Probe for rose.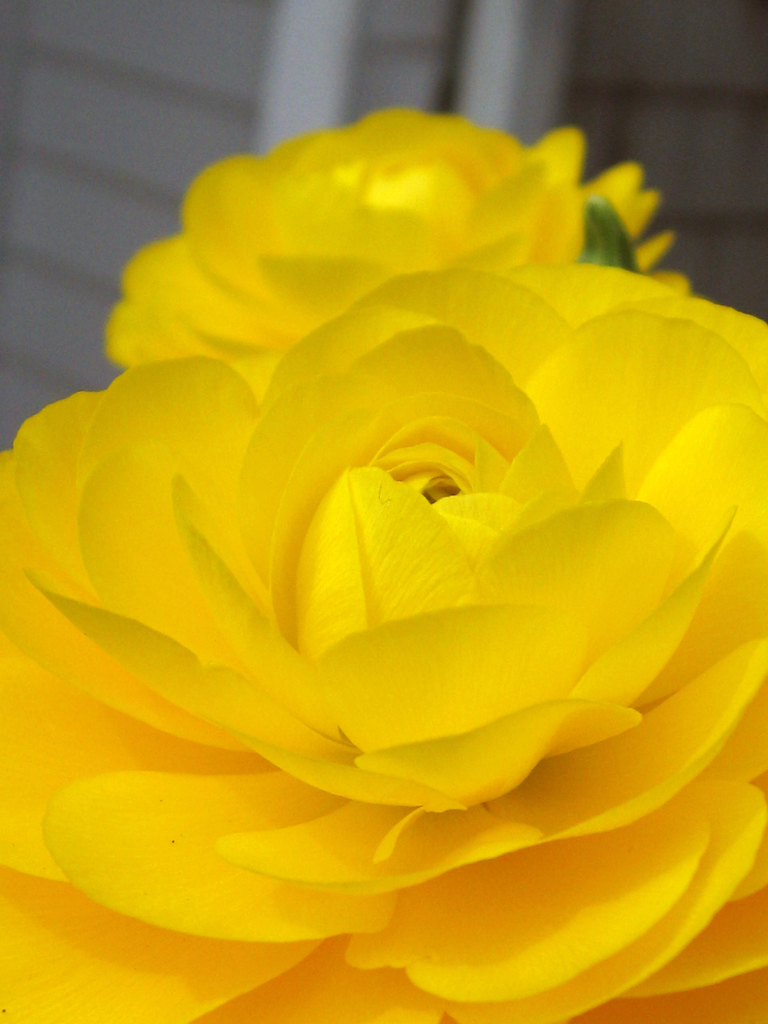
Probe result: left=0, top=271, right=767, bottom=1023.
